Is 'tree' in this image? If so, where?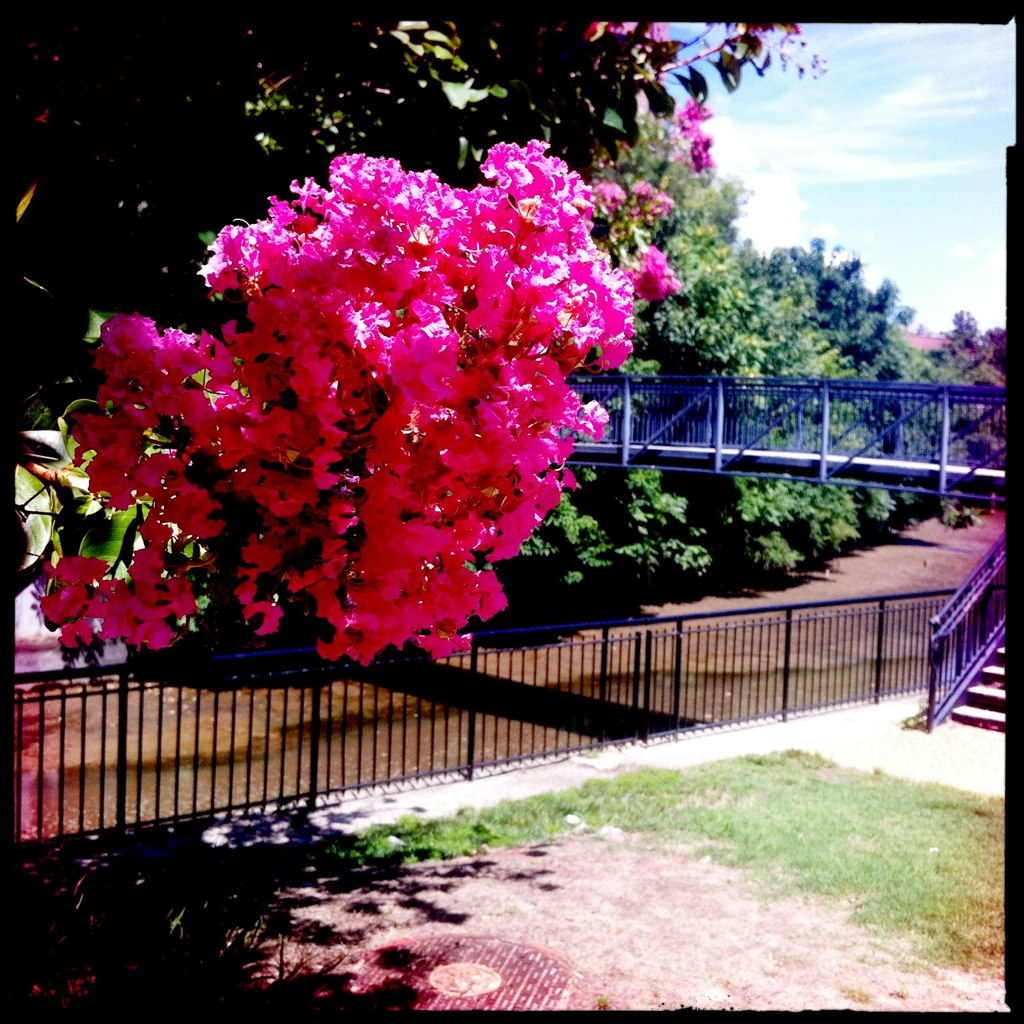
Yes, at 601,129,761,289.
